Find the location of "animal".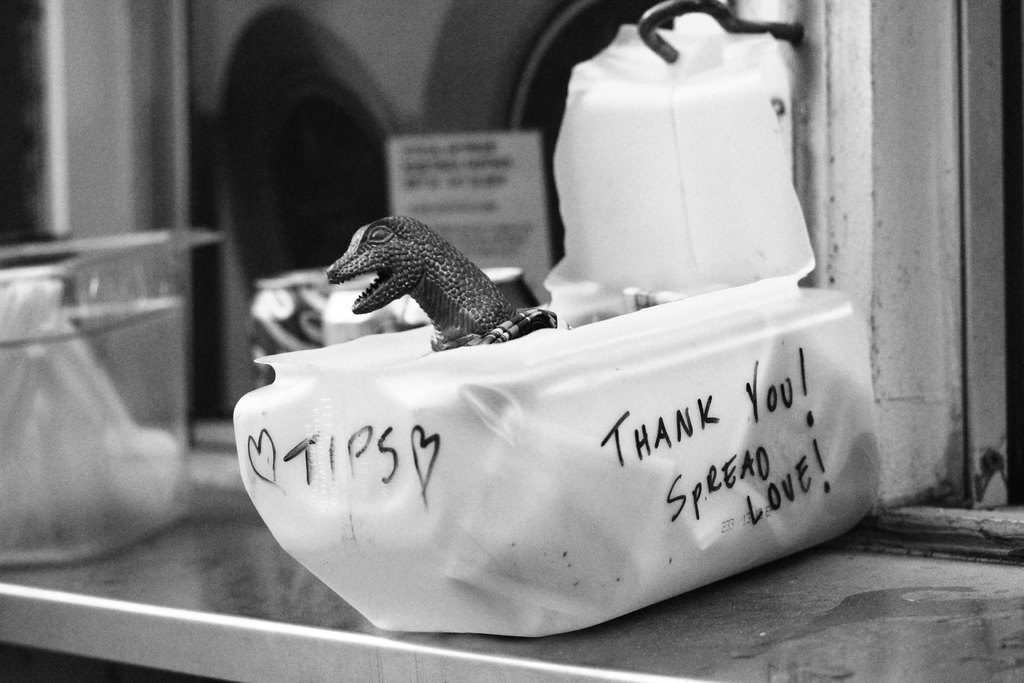
Location: select_region(319, 211, 572, 343).
